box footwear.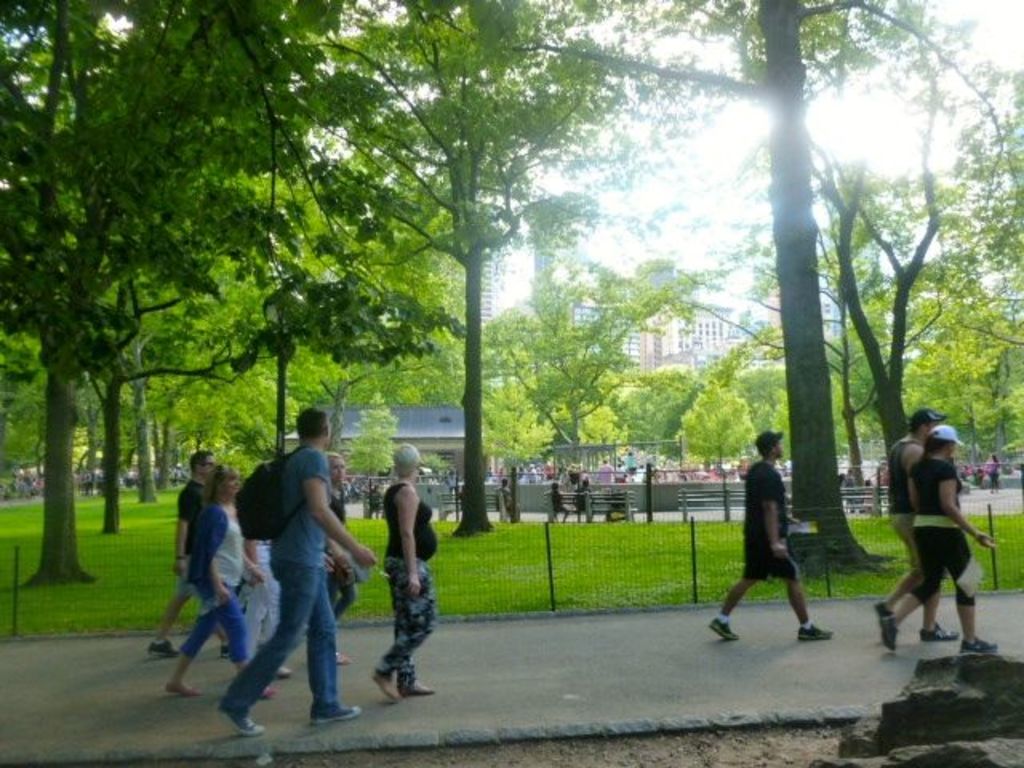
<bbox>363, 634, 426, 710</bbox>.
